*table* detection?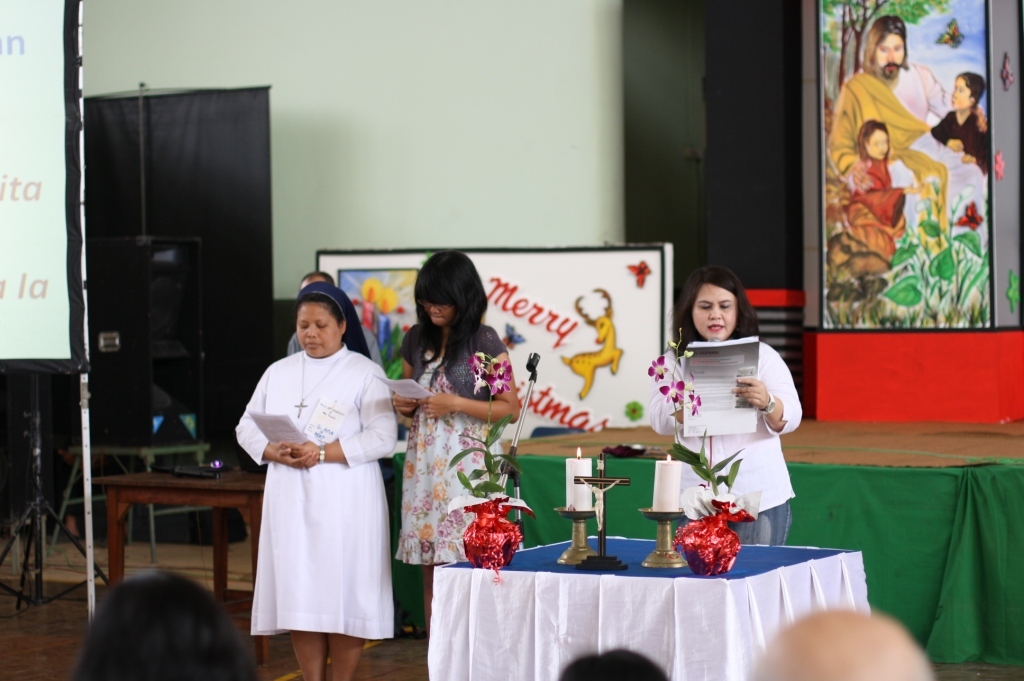
x1=47, y1=443, x2=207, y2=561
